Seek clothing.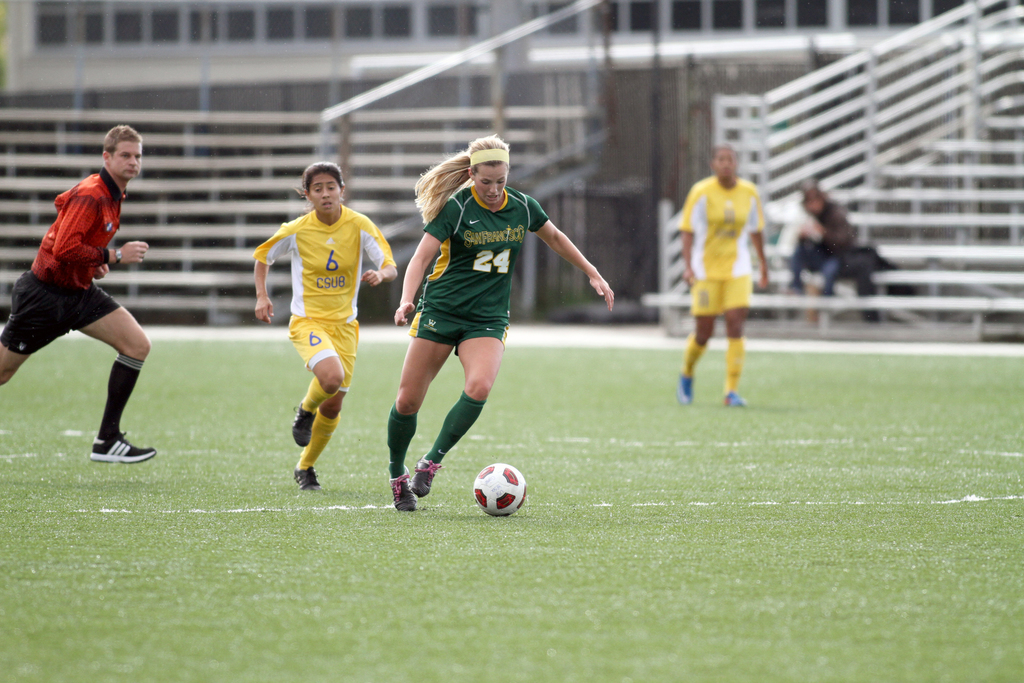
left=677, top=145, right=774, bottom=388.
